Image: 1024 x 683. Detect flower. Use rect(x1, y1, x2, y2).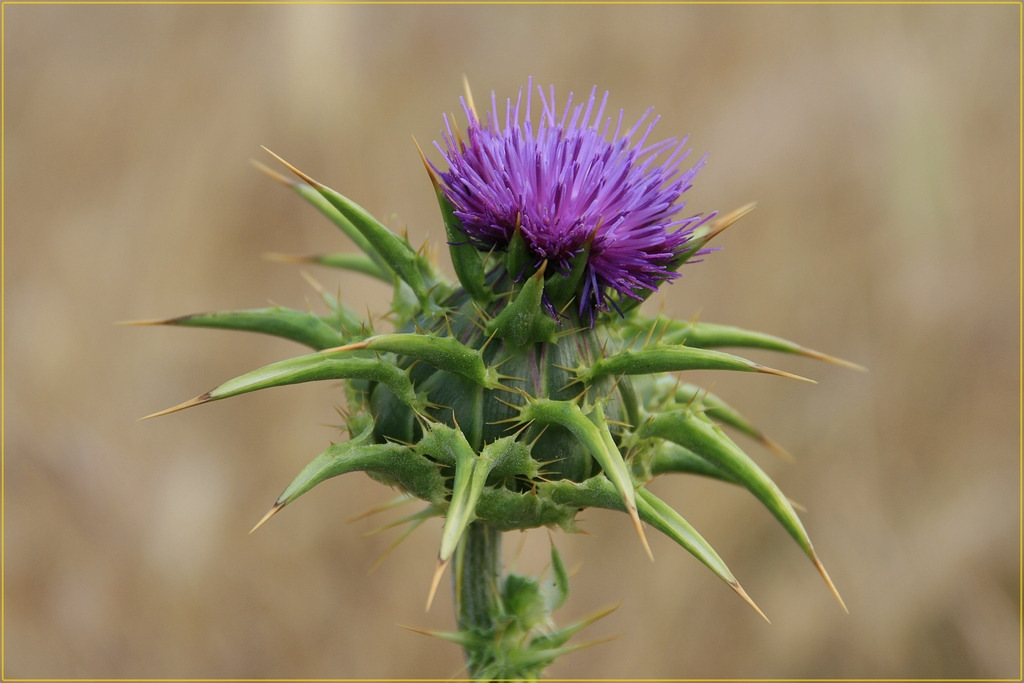
rect(410, 78, 730, 331).
